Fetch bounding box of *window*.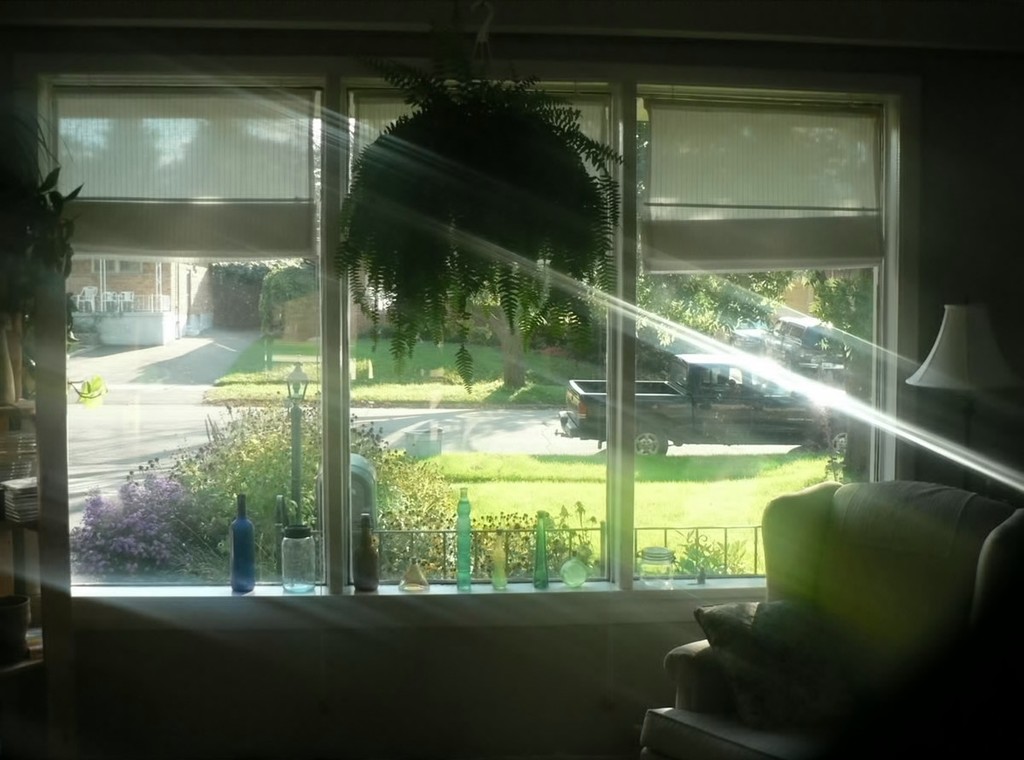
Bbox: bbox=(622, 90, 896, 602).
